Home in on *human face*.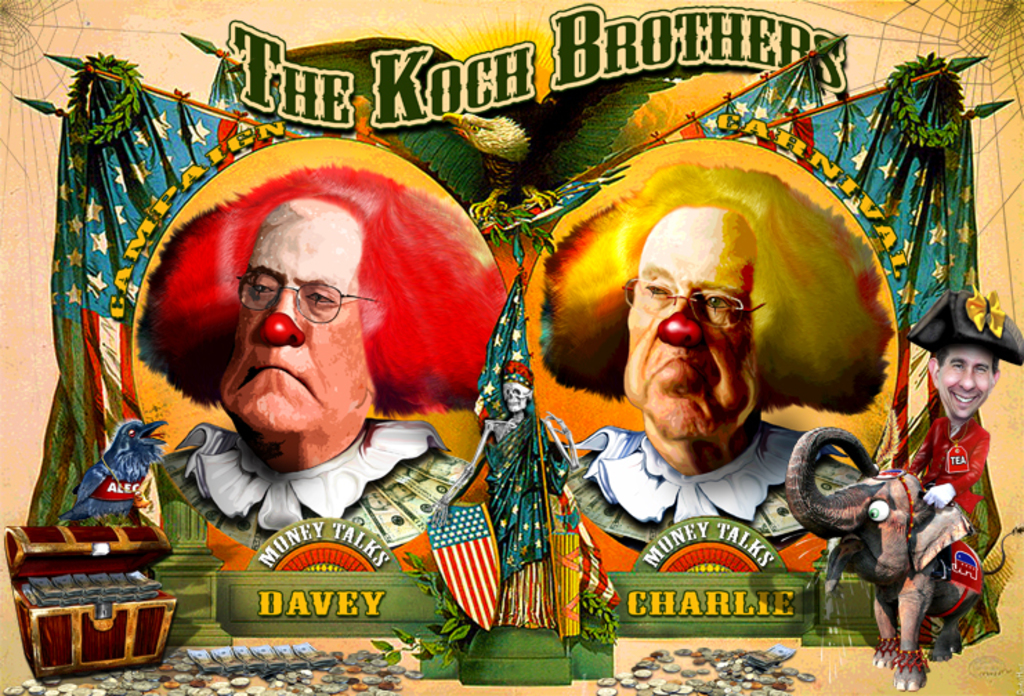
Homed in at bbox(936, 354, 991, 420).
